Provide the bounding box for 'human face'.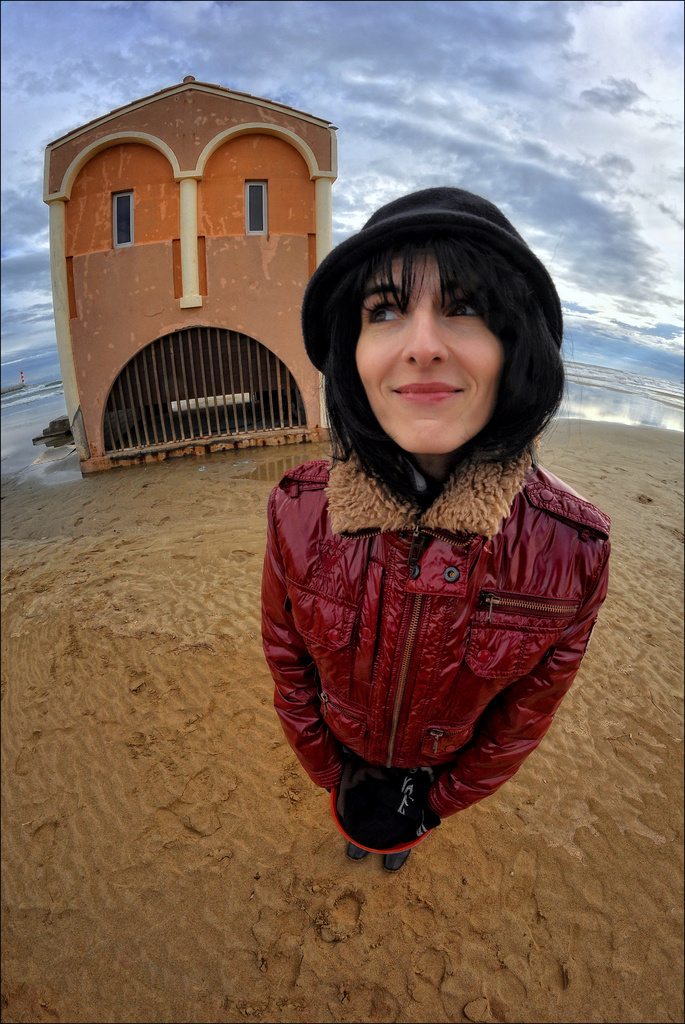
[355, 253, 498, 456].
